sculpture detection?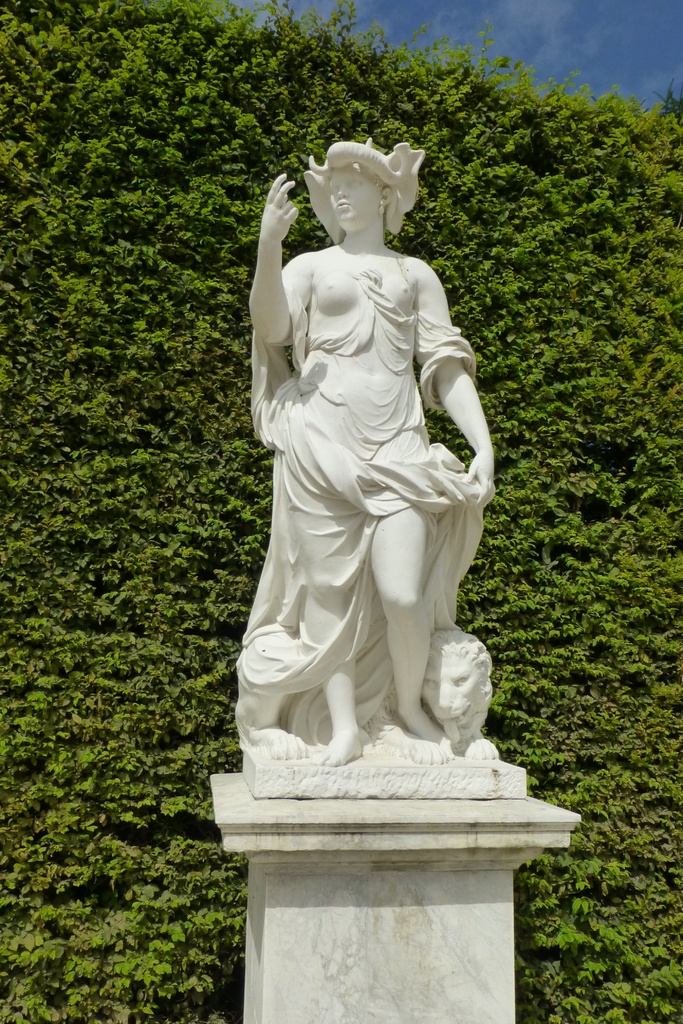
215 115 513 825
